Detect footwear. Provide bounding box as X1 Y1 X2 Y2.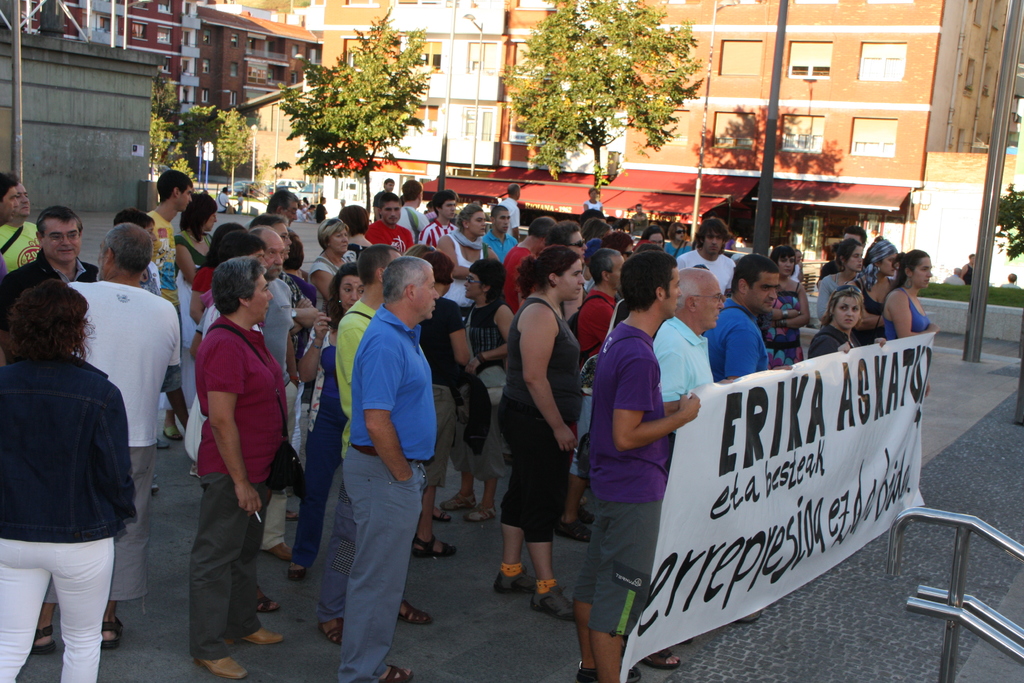
268 542 294 563.
